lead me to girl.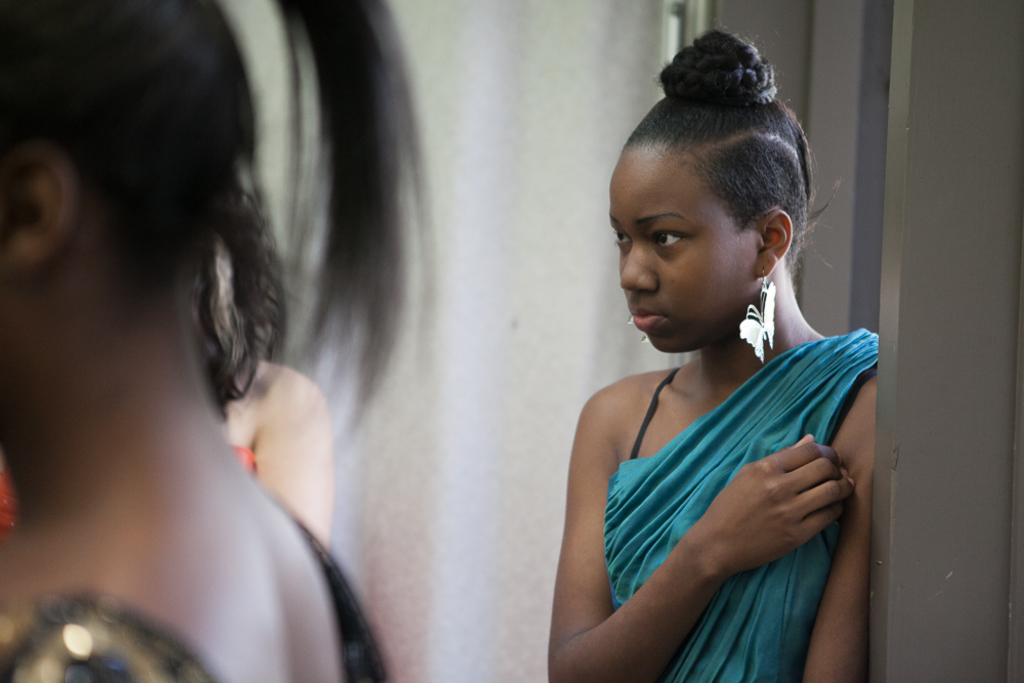
Lead to Rect(0, 0, 431, 682).
